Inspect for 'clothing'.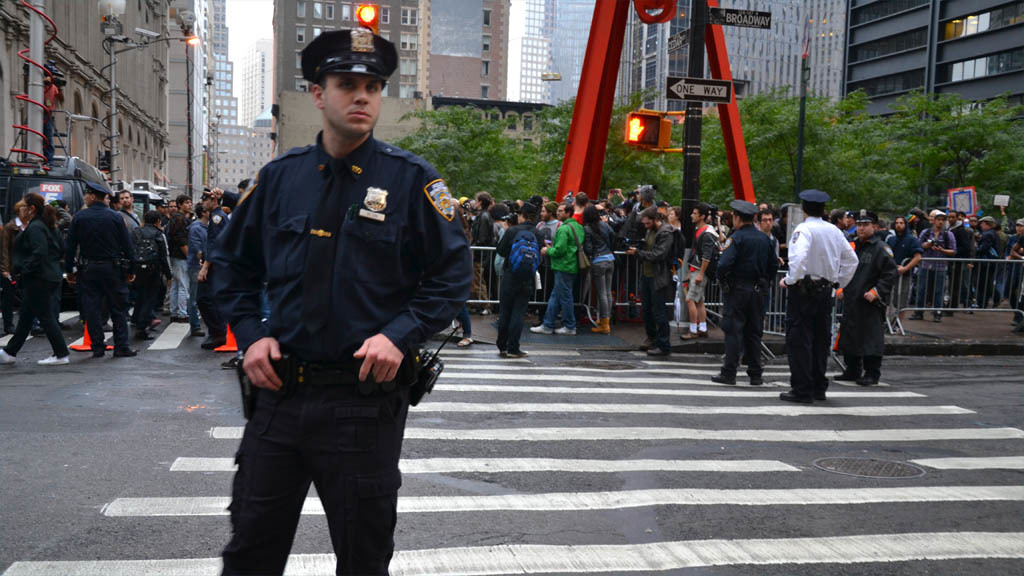
Inspection: crop(841, 235, 900, 360).
